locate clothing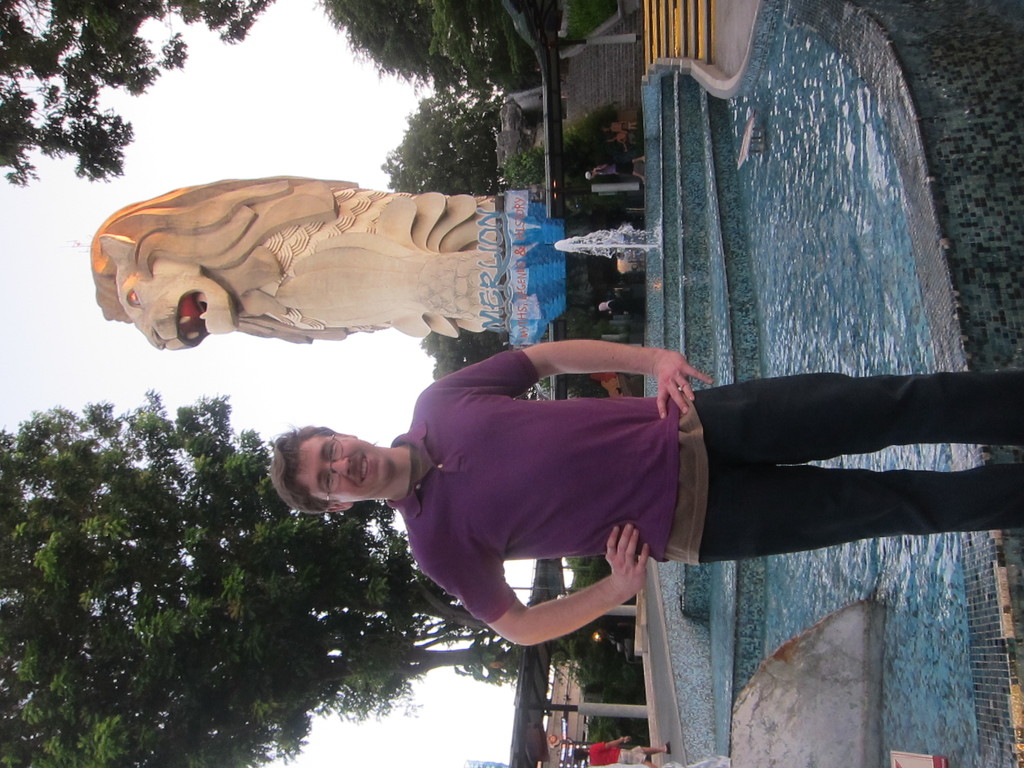
box(404, 299, 984, 620)
